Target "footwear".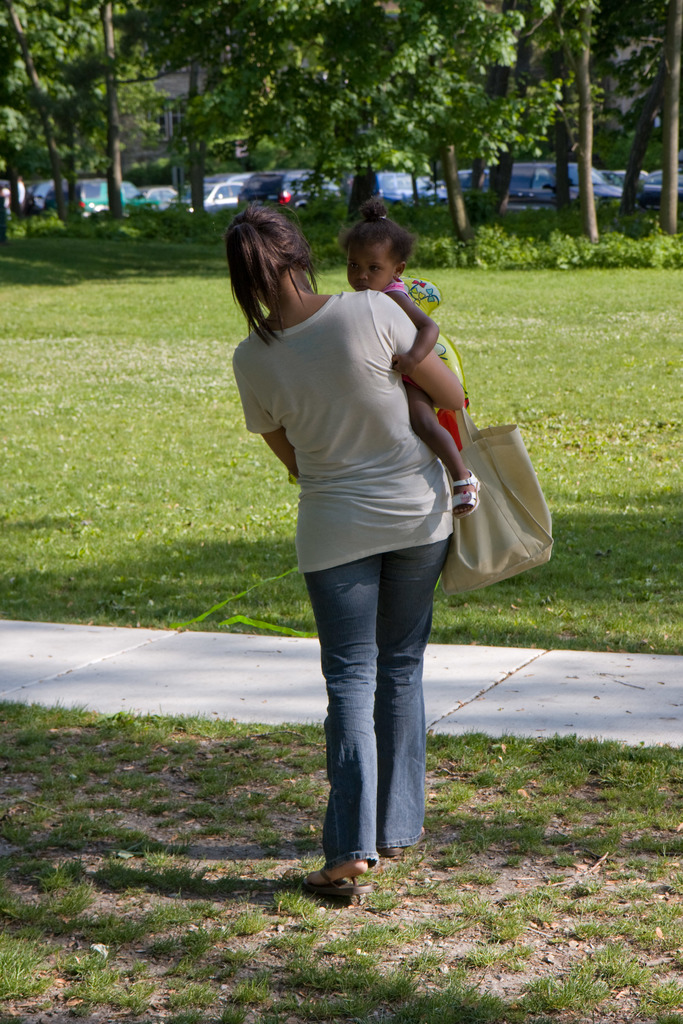
Target region: (380,828,425,858).
